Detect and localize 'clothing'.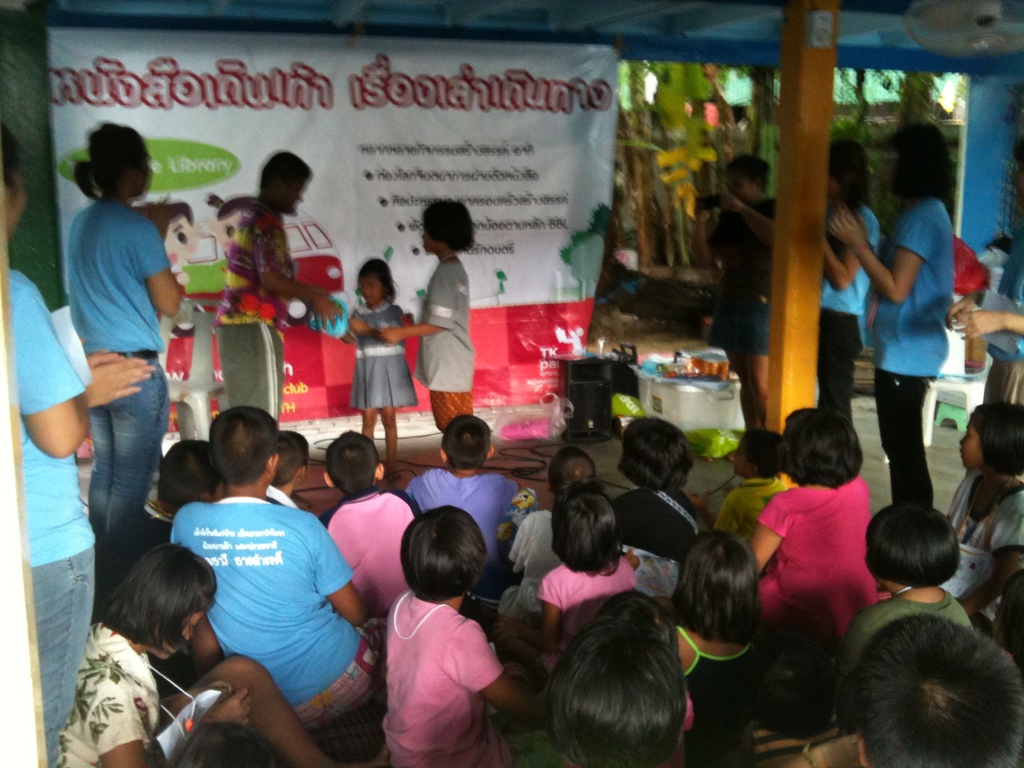
Localized at box=[945, 458, 1023, 619].
